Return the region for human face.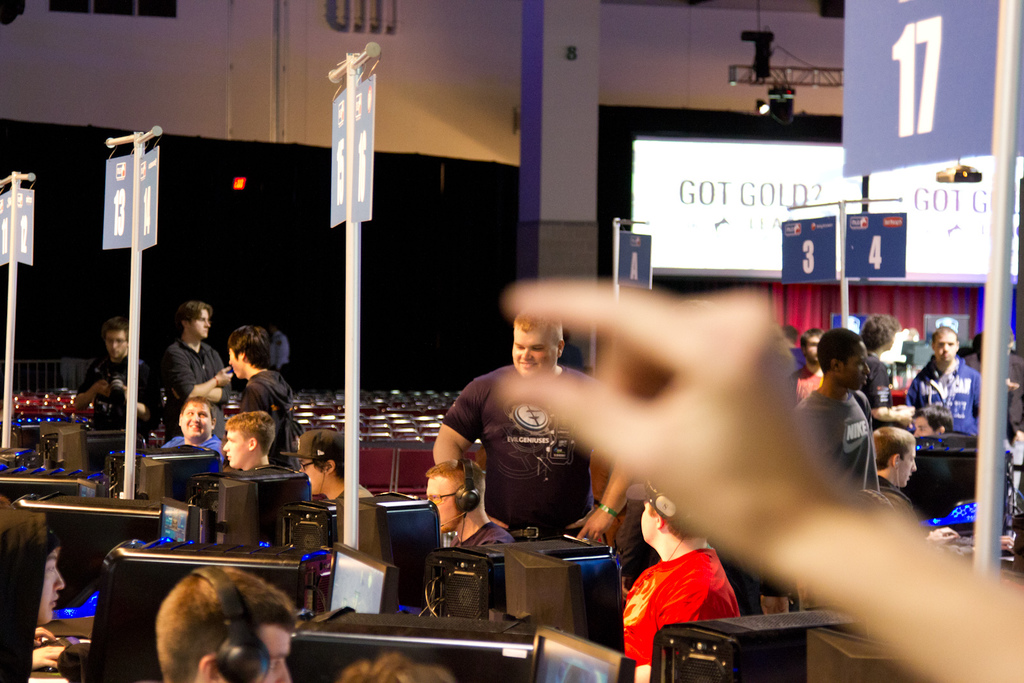
{"left": 844, "top": 353, "right": 868, "bottom": 391}.
